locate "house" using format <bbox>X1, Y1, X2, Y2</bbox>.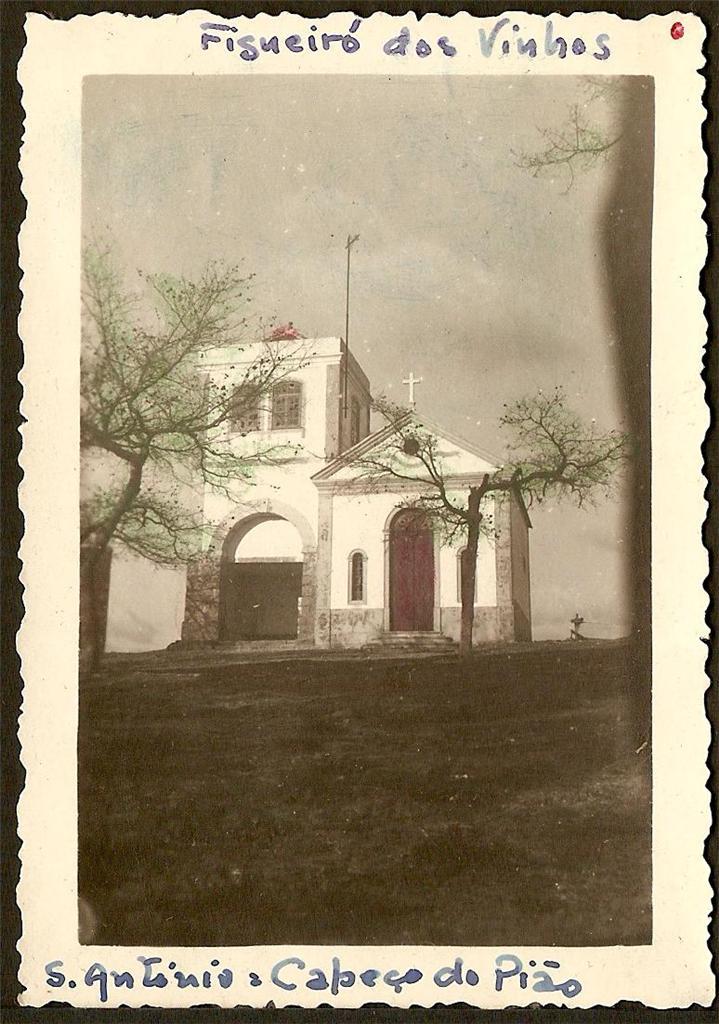
<bbox>180, 315, 546, 665</bbox>.
